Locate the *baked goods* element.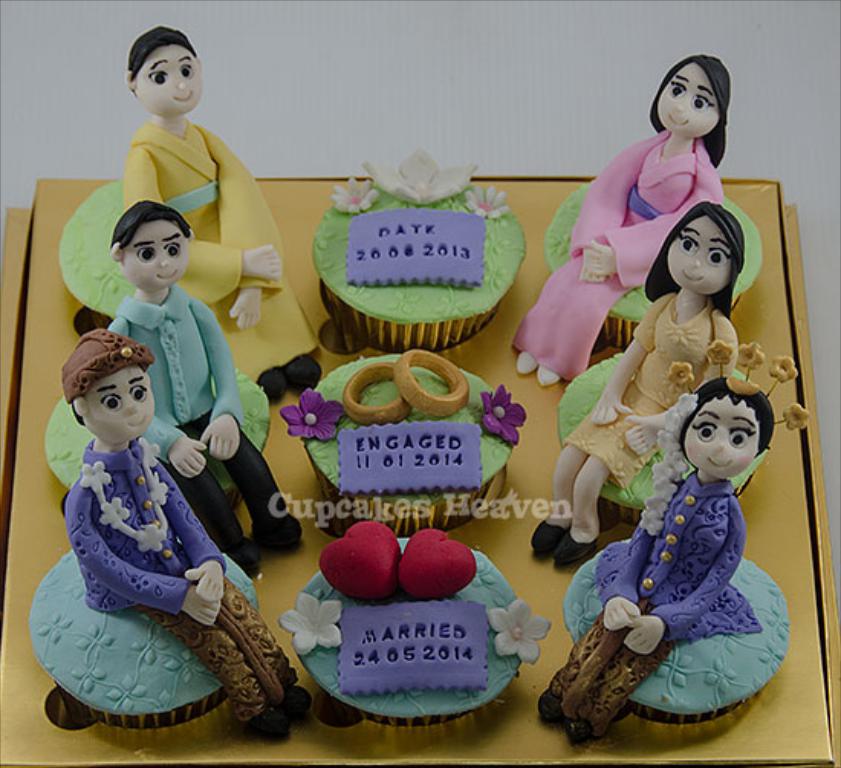
Element bbox: box=[312, 145, 526, 360].
